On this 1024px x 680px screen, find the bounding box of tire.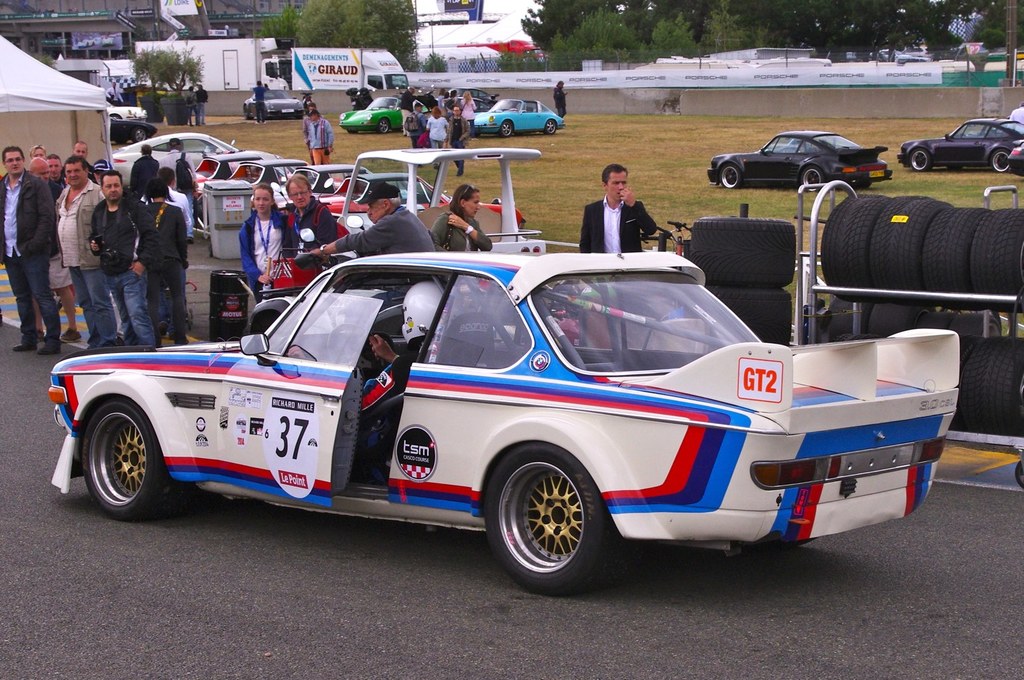
Bounding box: left=719, top=166, right=746, bottom=191.
